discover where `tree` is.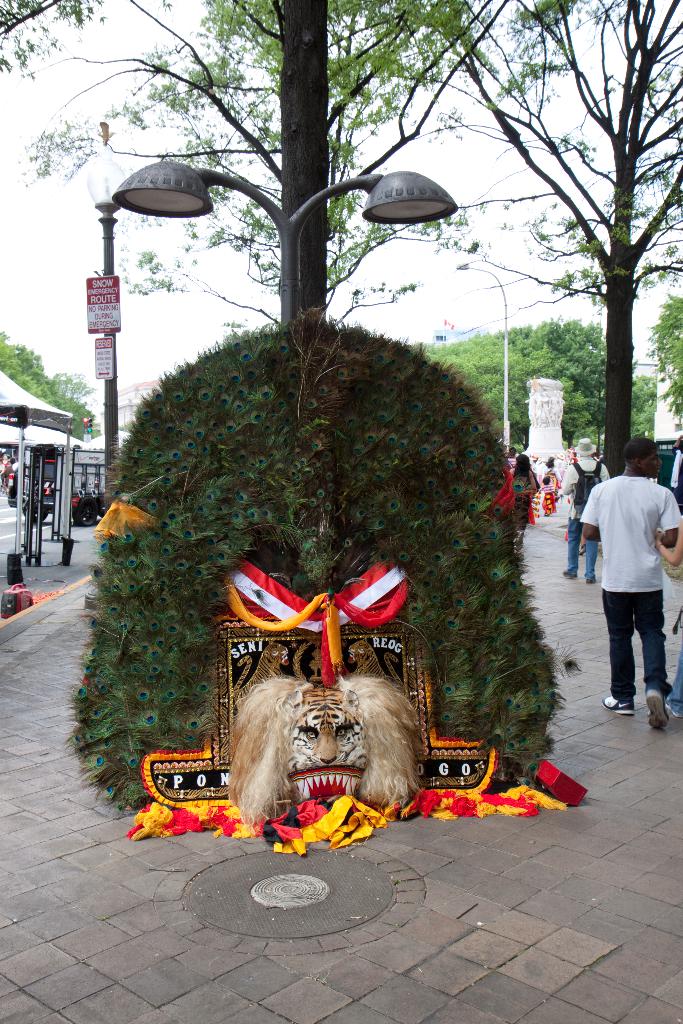
Discovered at detection(0, 0, 511, 330).
